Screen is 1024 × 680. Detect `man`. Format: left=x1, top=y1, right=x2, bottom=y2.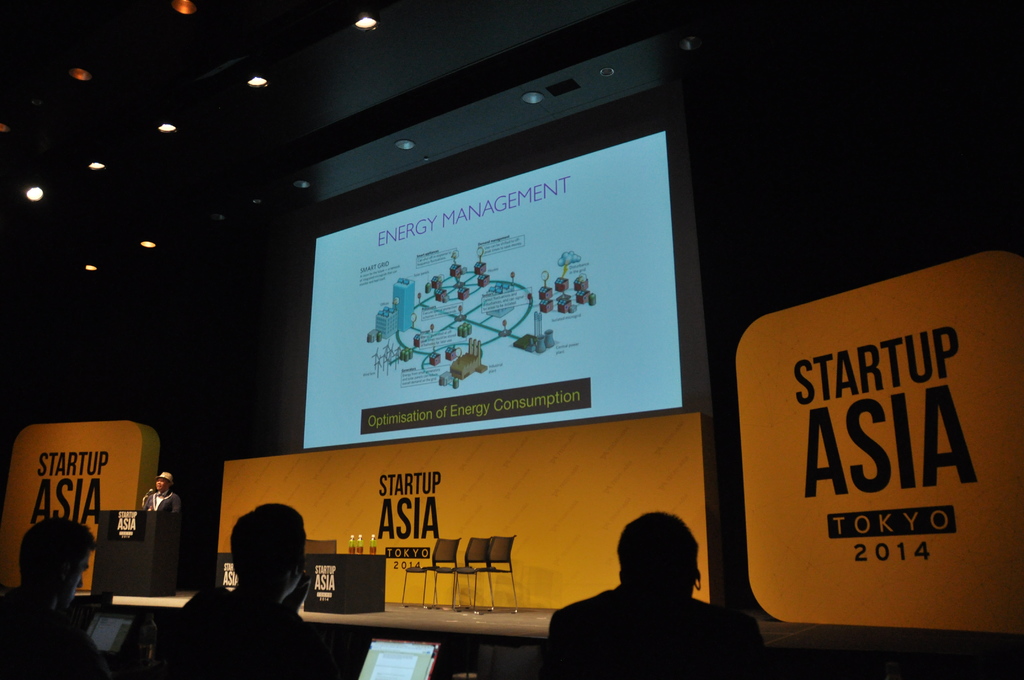
left=164, top=499, right=343, bottom=679.
